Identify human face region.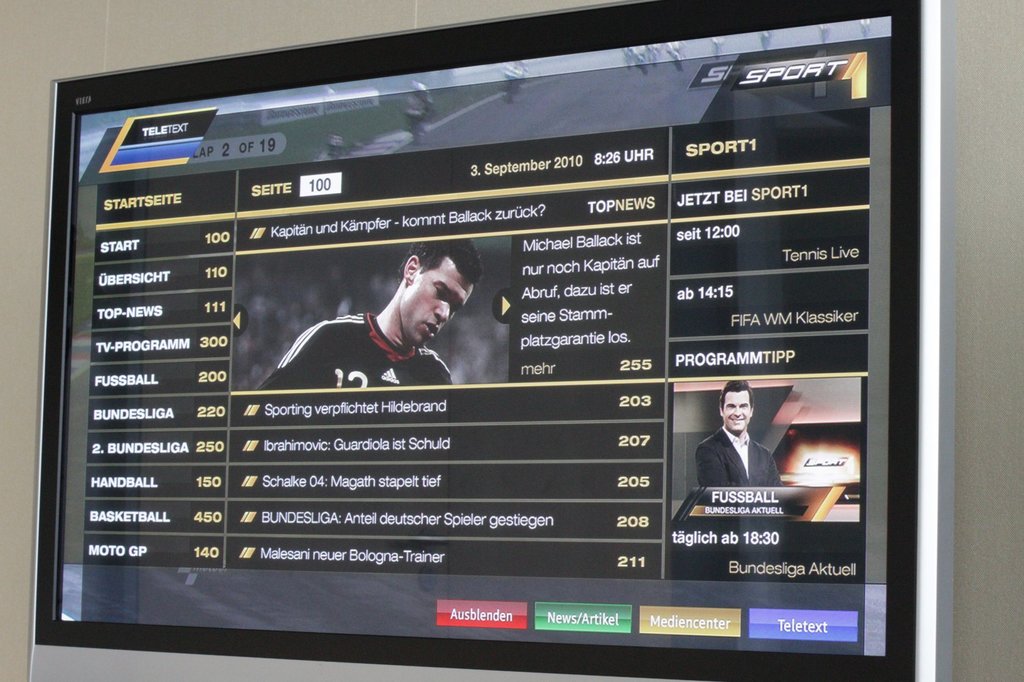
Region: region(723, 393, 752, 431).
